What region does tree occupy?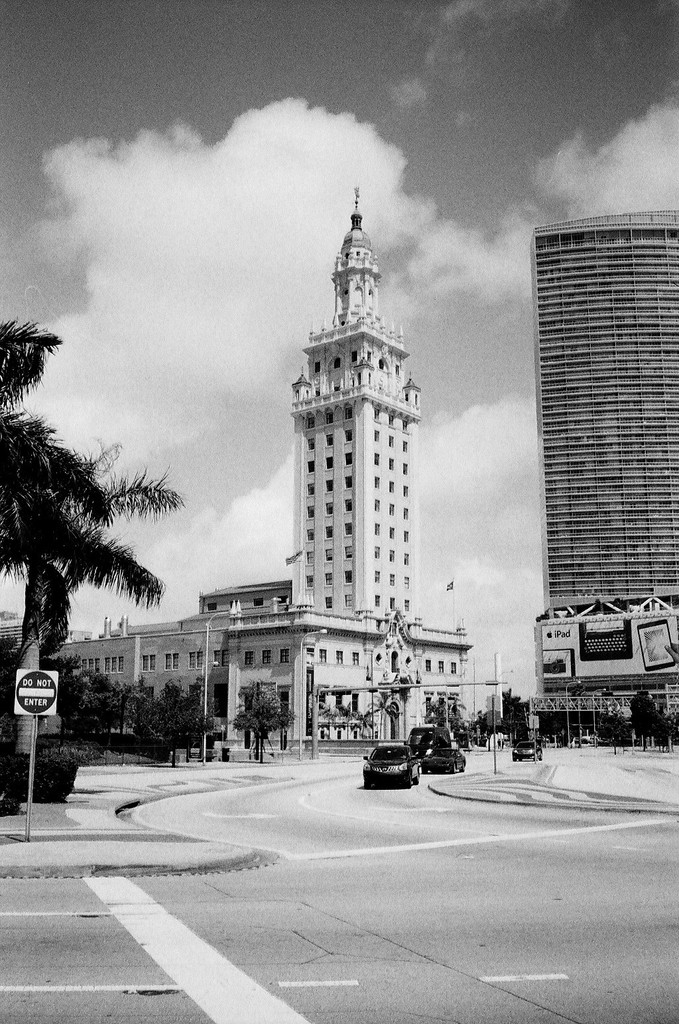
l=42, t=653, r=111, b=750.
